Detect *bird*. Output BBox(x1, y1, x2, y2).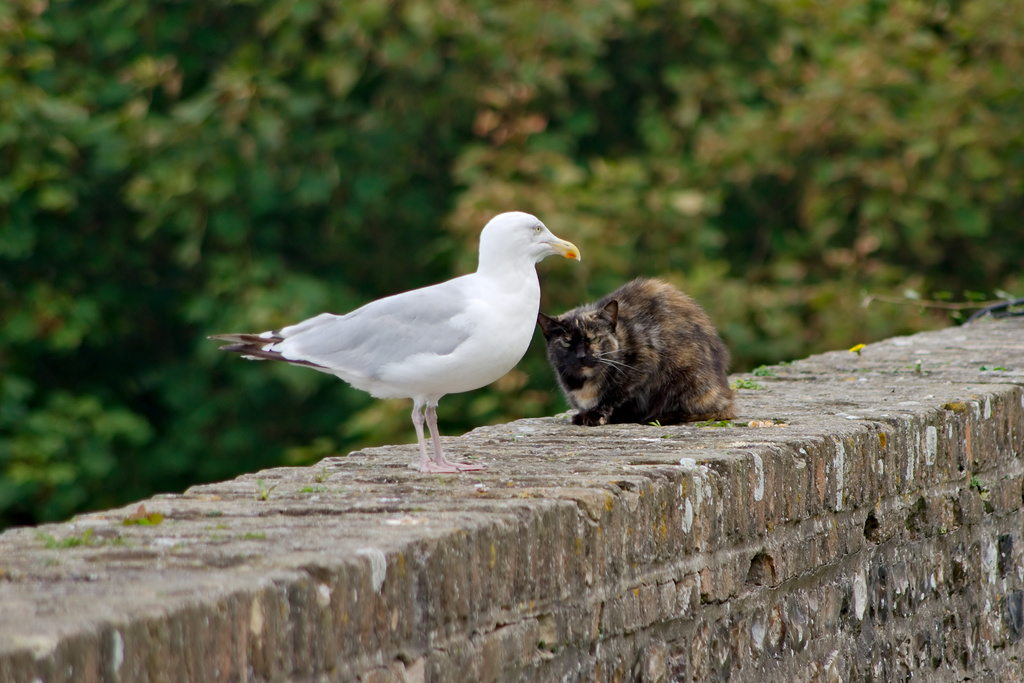
BBox(211, 210, 574, 453).
